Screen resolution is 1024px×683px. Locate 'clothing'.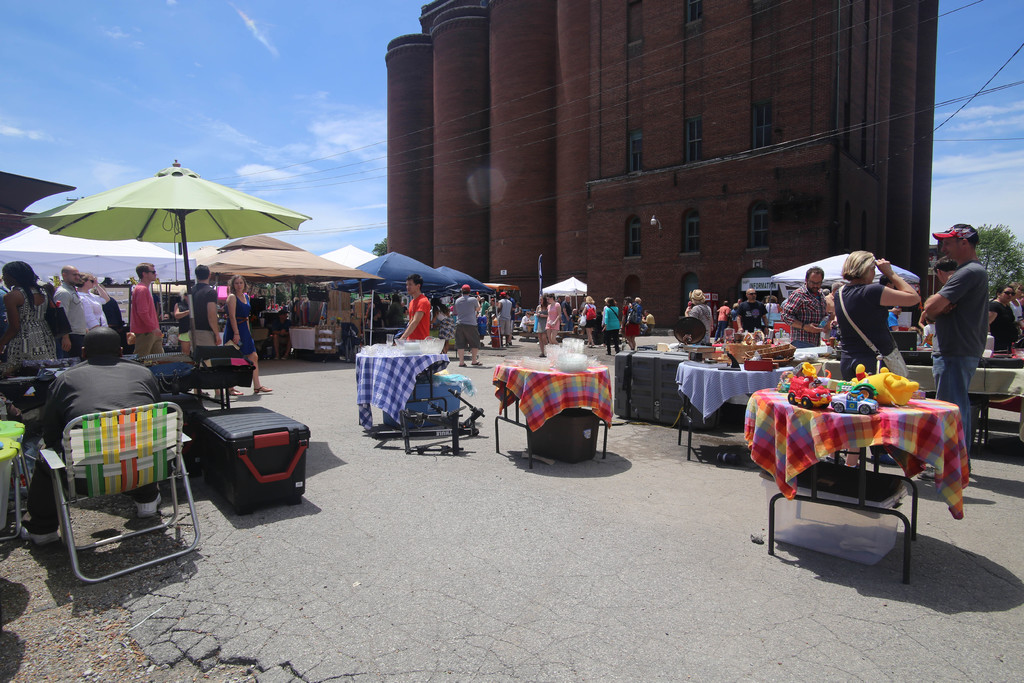
bbox=[192, 285, 214, 344].
